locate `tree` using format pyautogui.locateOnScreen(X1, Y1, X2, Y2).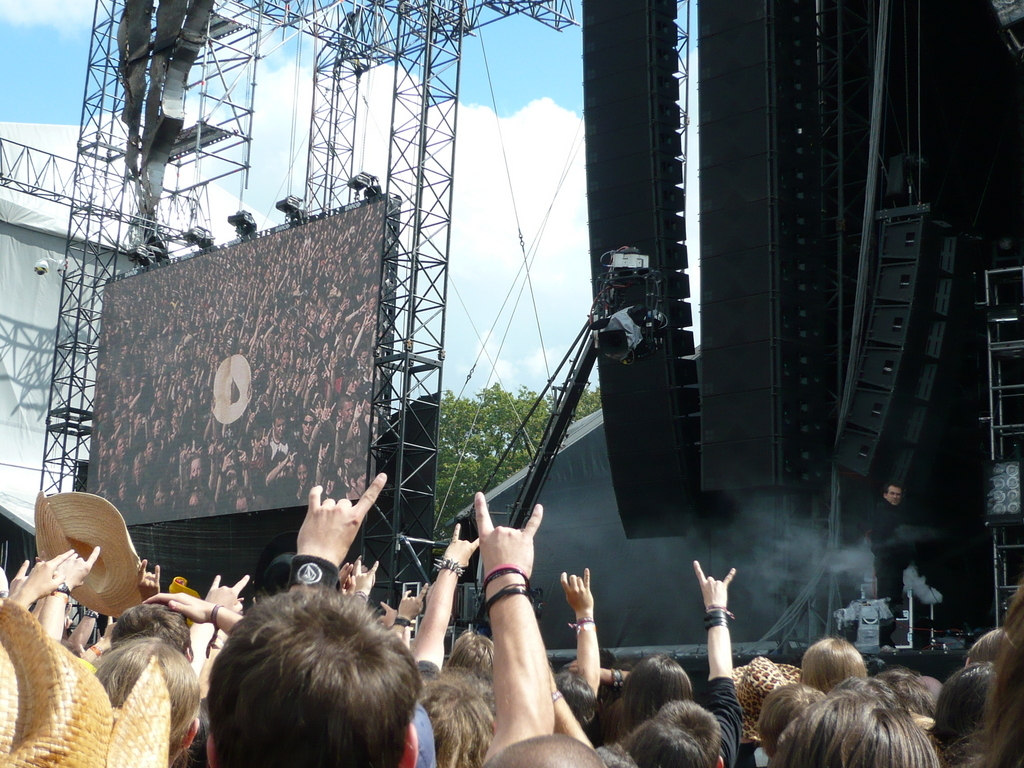
pyautogui.locateOnScreen(442, 384, 601, 536).
